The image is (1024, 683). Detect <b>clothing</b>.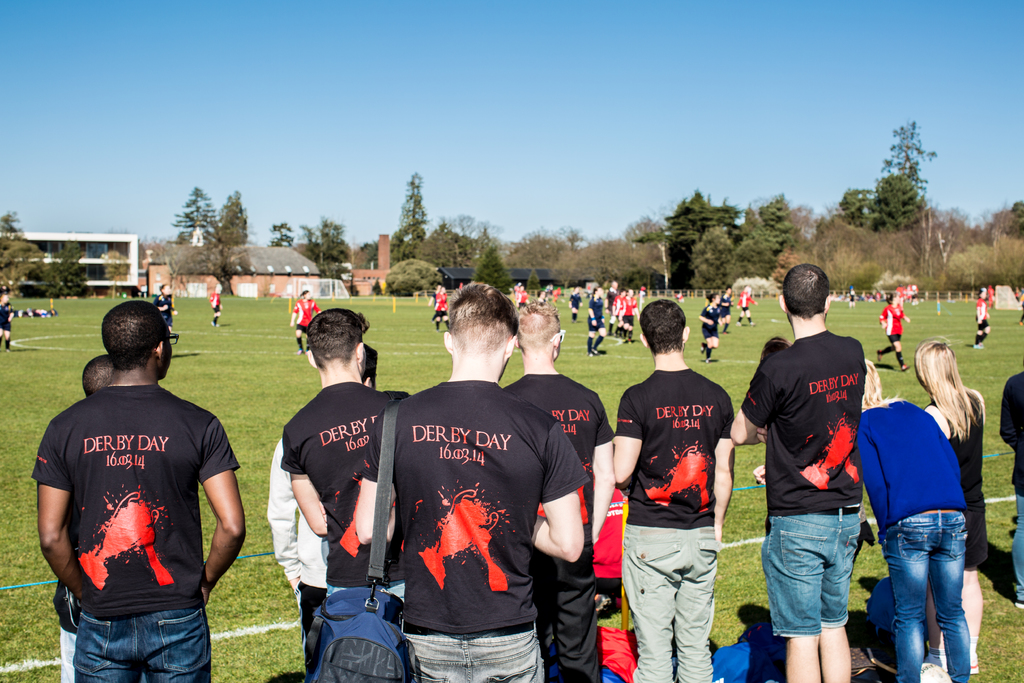
Detection: <box>588,336,590,350</box>.
